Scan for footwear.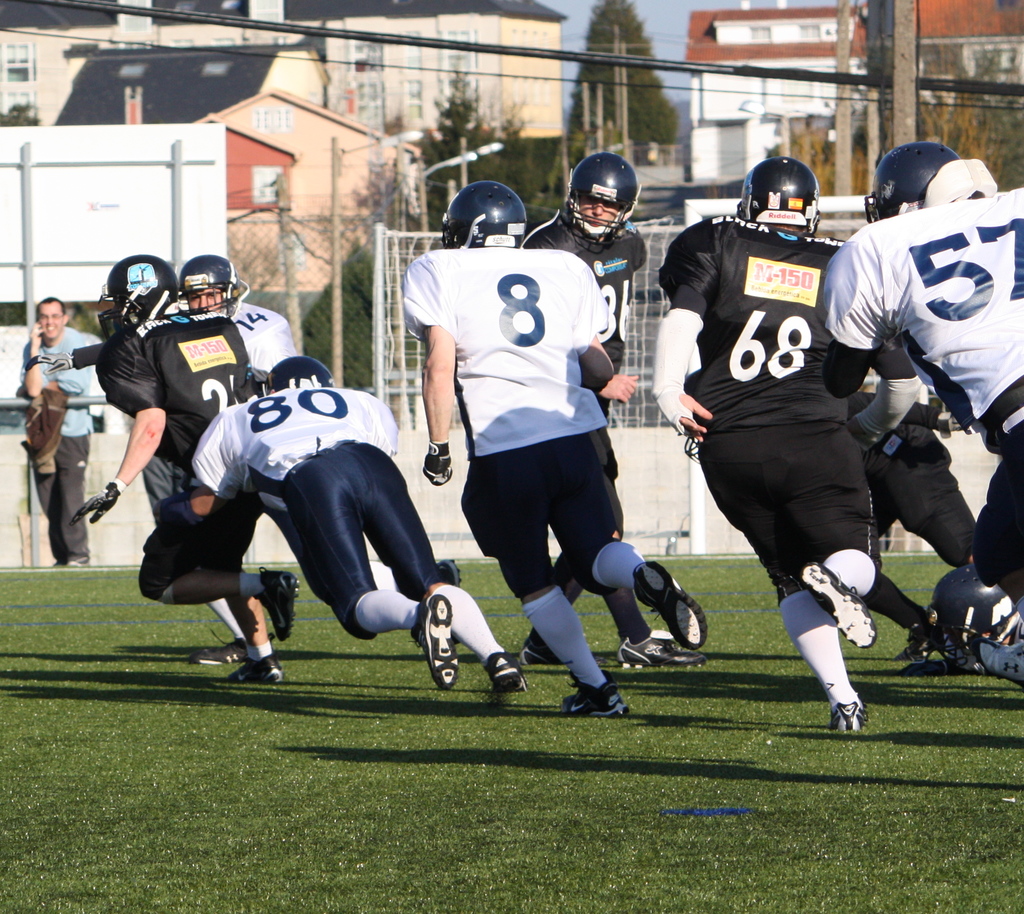
Scan result: x1=558, y1=676, x2=623, y2=724.
